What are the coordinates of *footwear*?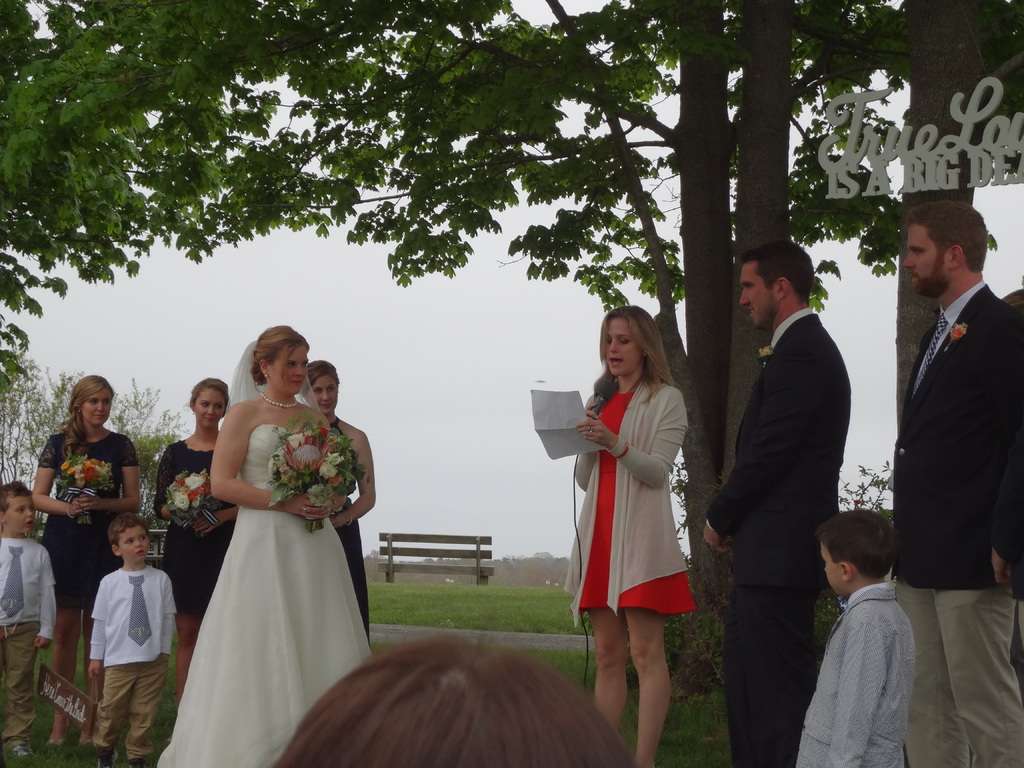
[left=96, top=749, right=121, bottom=767].
